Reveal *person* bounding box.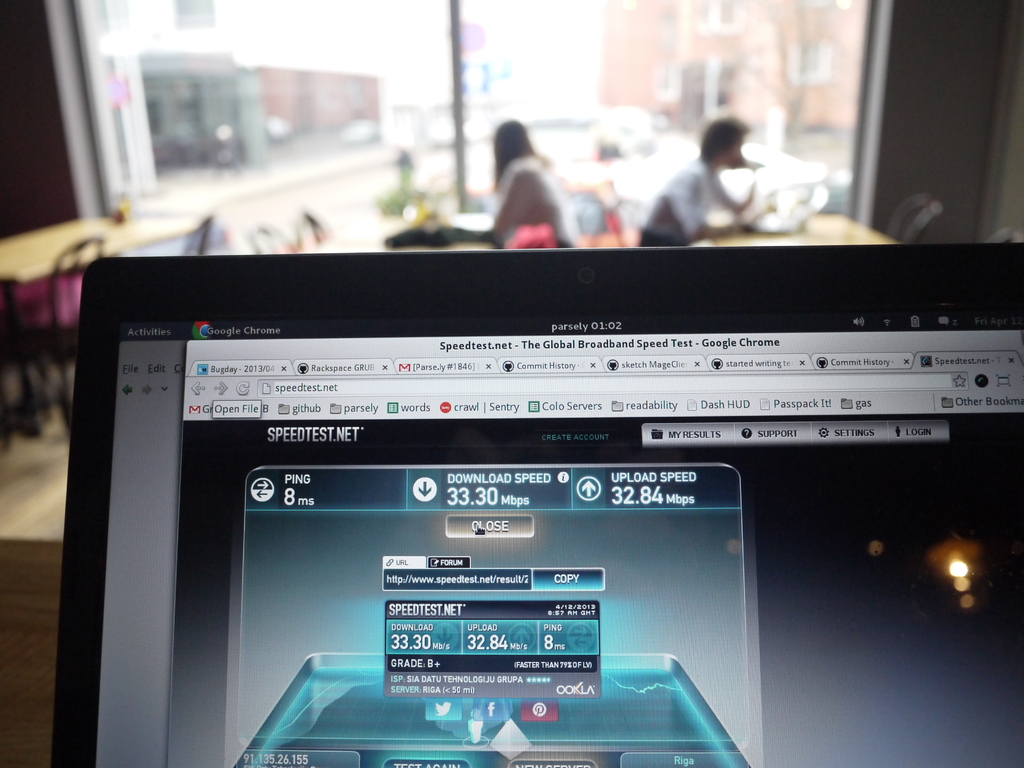
Revealed: l=634, t=117, r=762, b=252.
